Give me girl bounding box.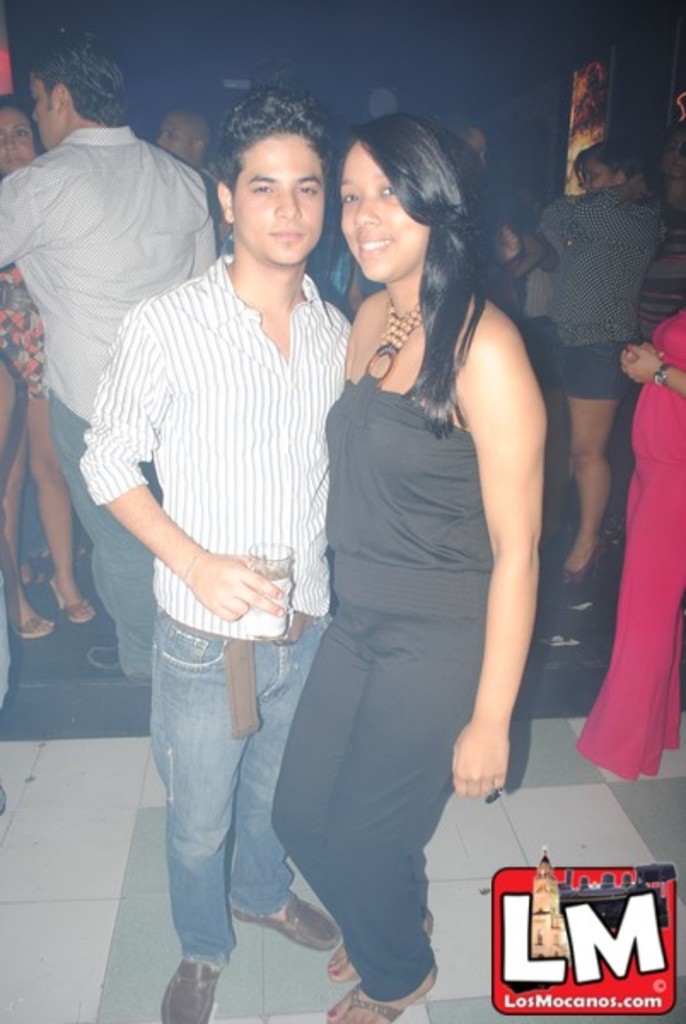
[x1=273, y1=118, x2=541, y2=1017].
